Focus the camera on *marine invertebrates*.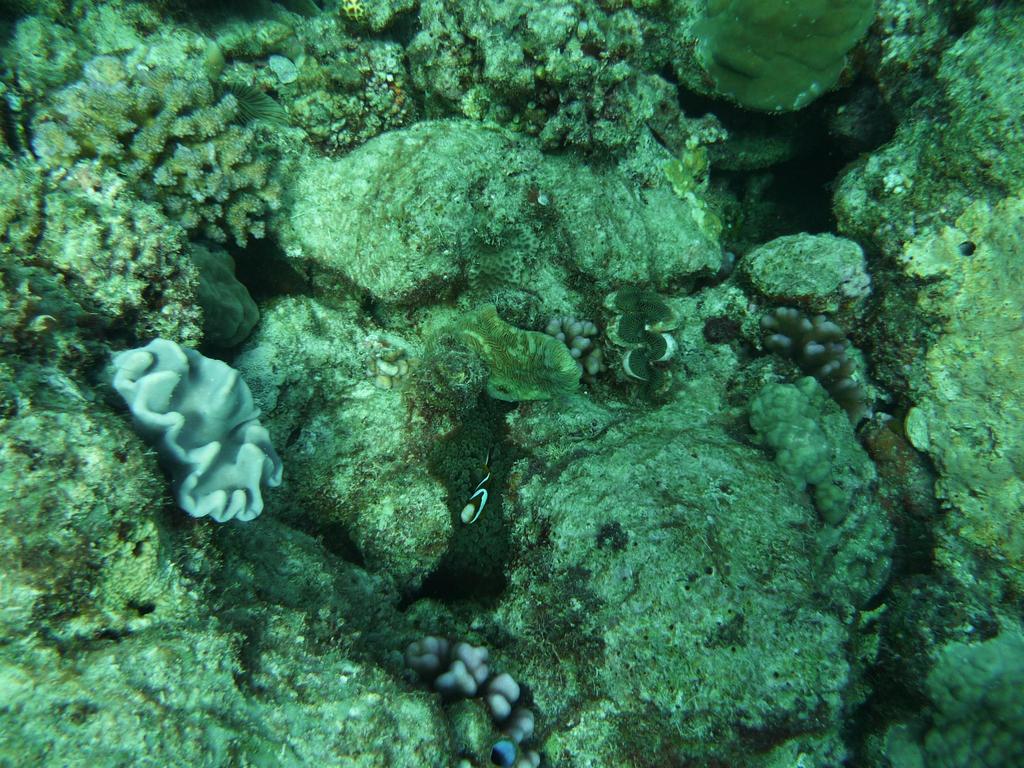
Focus region: bbox=[606, 282, 687, 404].
